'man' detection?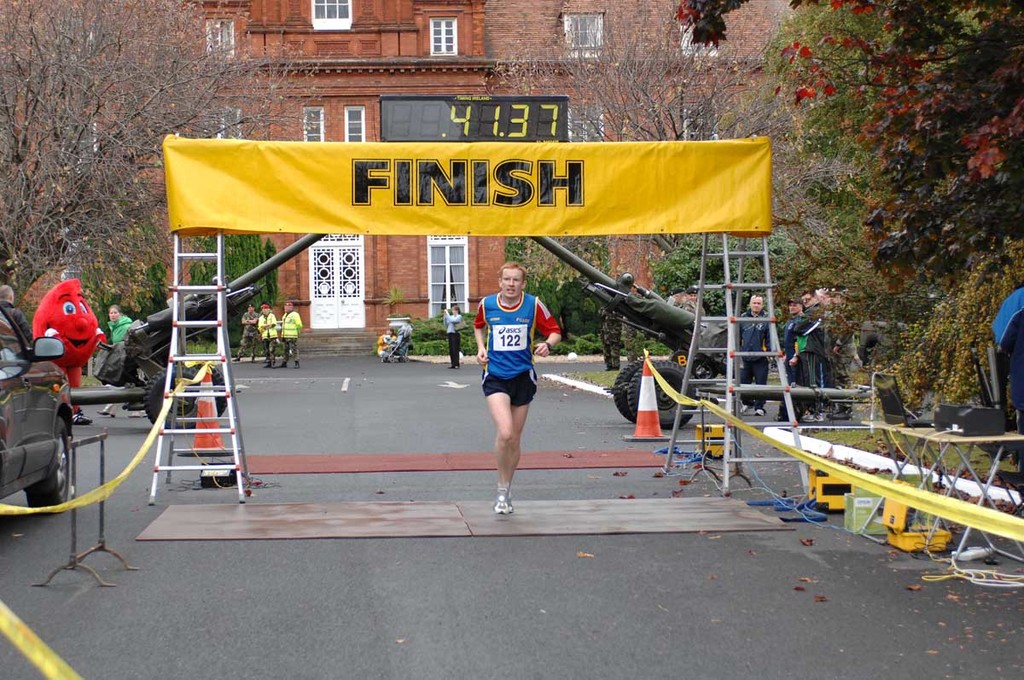
(left=464, top=263, right=559, bottom=509)
